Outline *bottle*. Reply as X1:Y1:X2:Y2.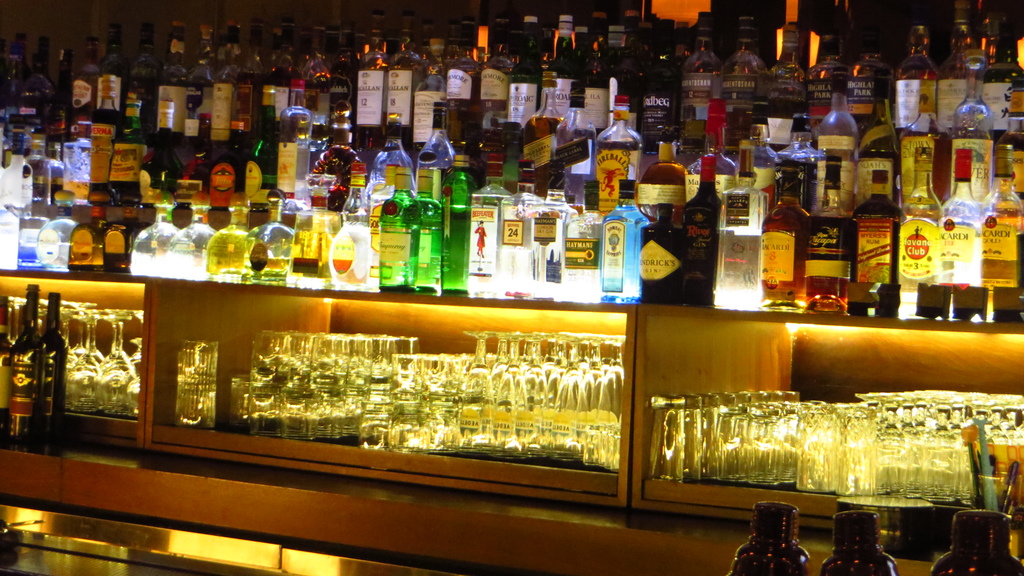
73:191:115:275.
